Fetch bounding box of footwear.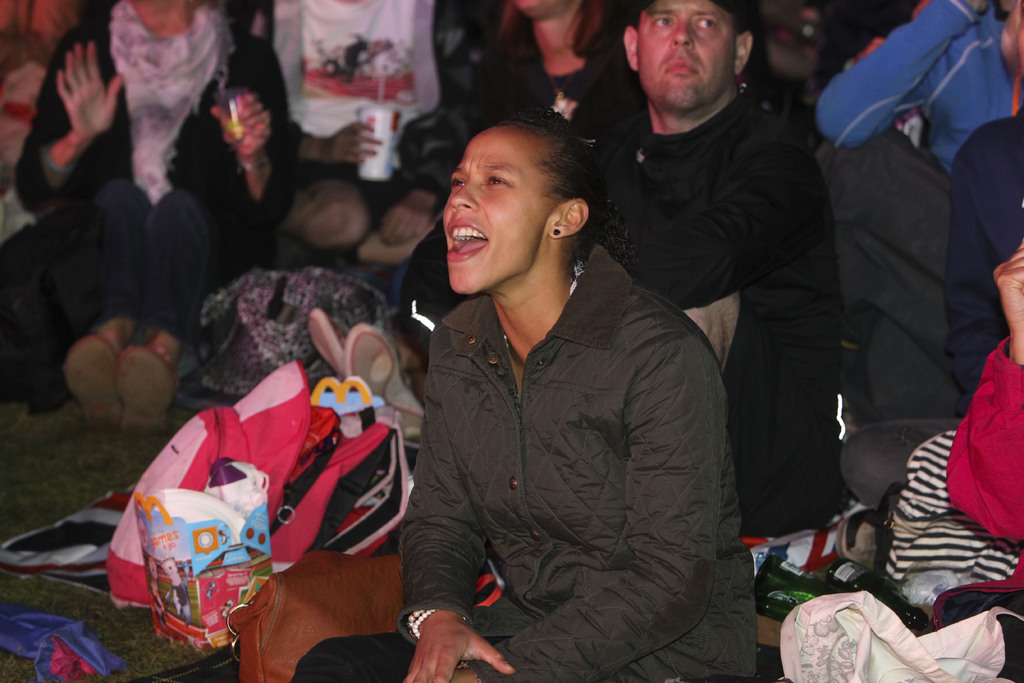
Bbox: [x1=309, y1=306, x2=345, y2=378].
